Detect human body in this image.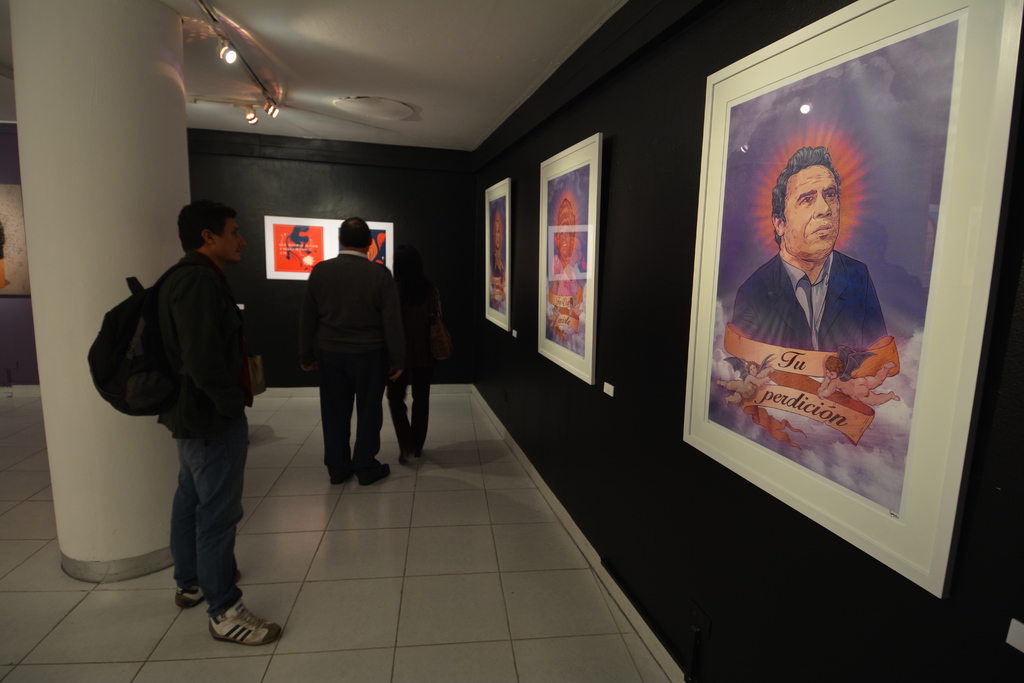
Detection: rect(294, 213, 392, 483).
